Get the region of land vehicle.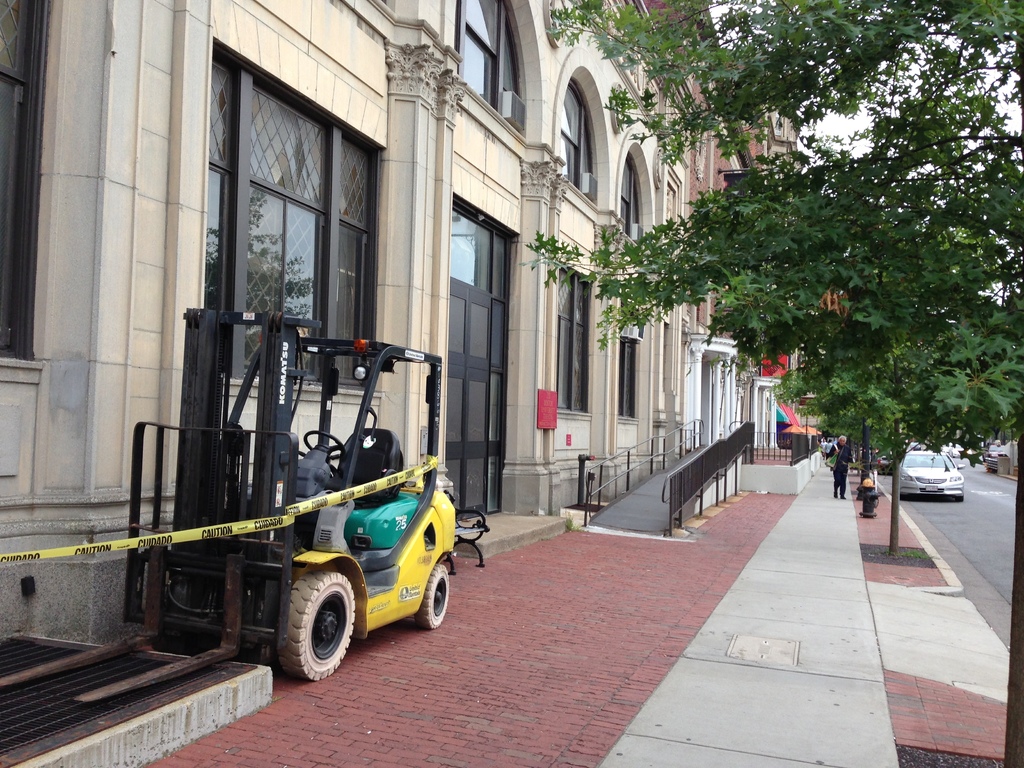
detection(877, 454, 893, 476).
